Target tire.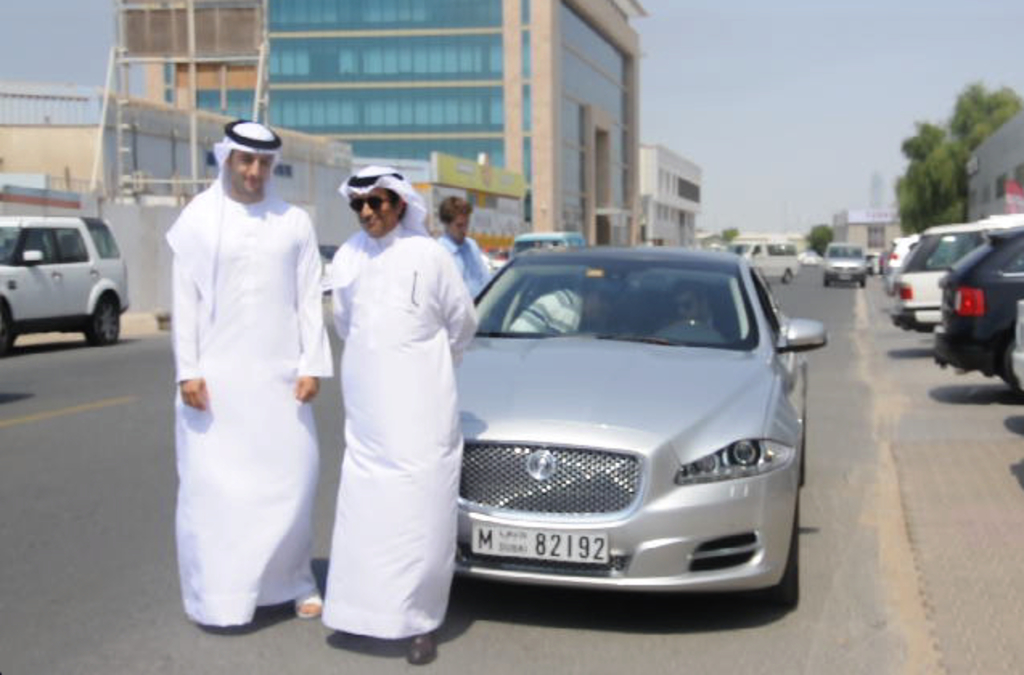
Target region: region(0, 309, 10, 355).
